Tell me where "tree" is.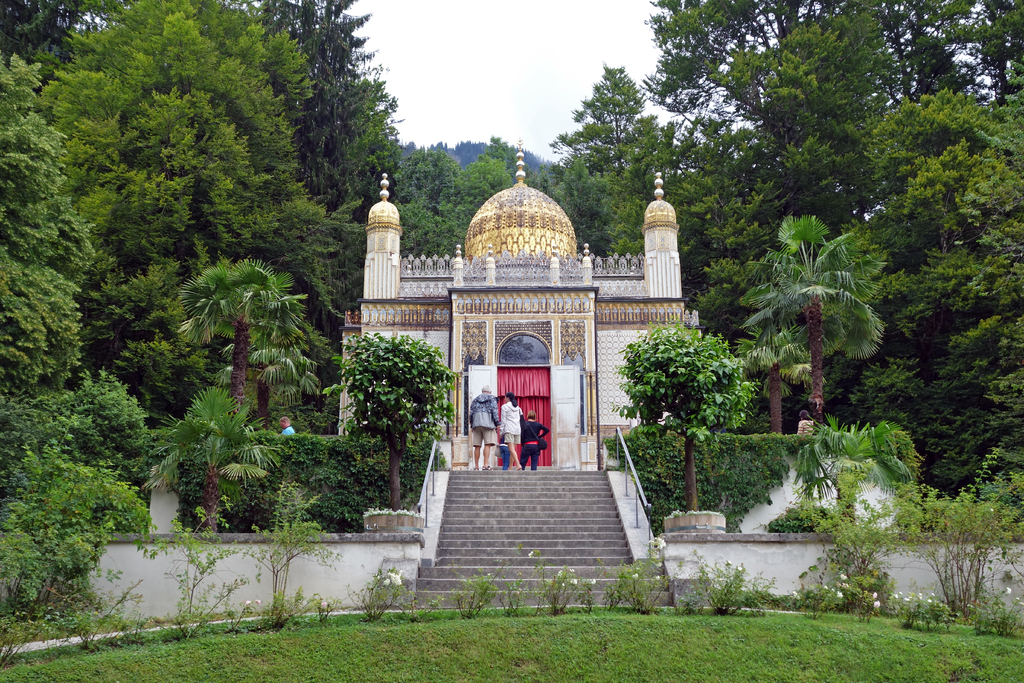
"tree" is at (x1=335, y1=319, x2=452, y2=484).
